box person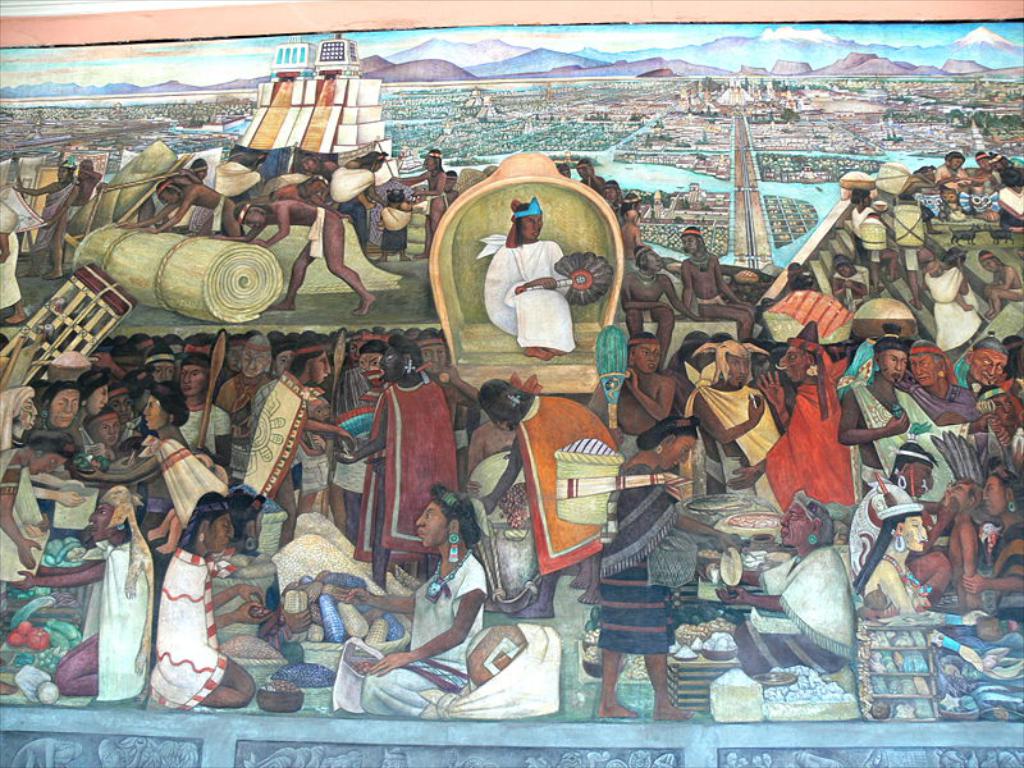
box(74, 161, 95, 205)
